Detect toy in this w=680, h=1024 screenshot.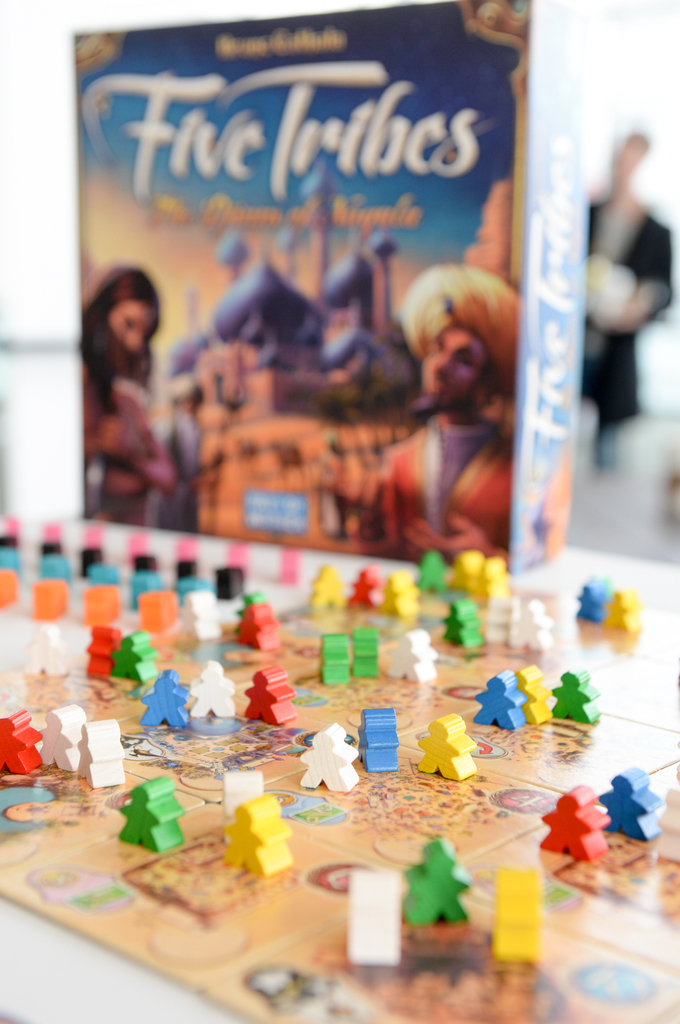
Detection: bbox(358, 705, 401, 774).
